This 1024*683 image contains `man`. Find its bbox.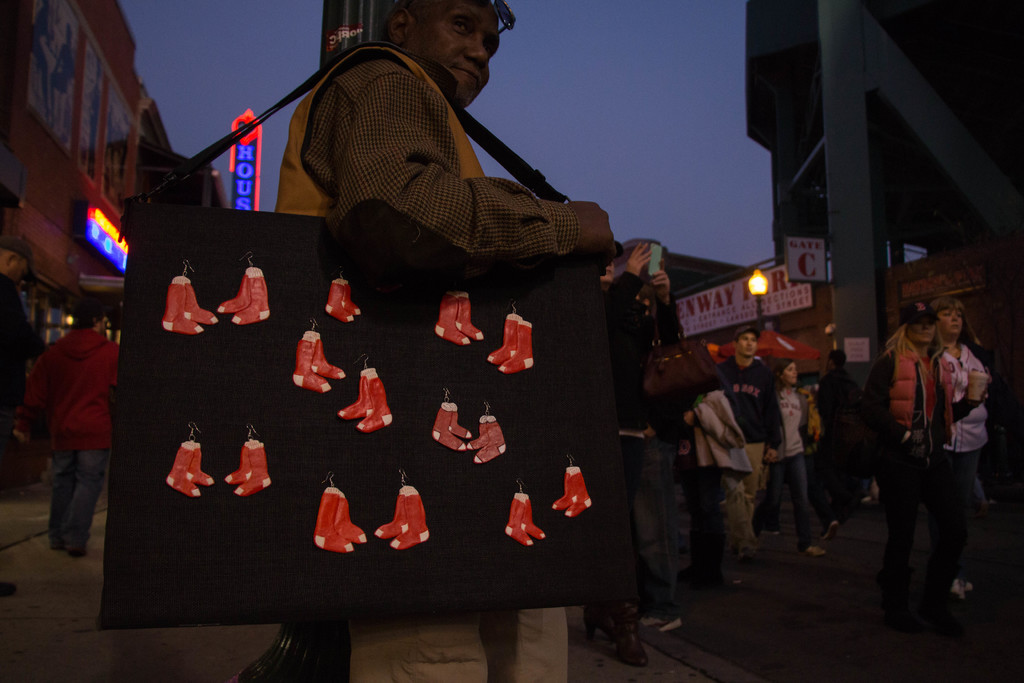
12,303,120,555.
